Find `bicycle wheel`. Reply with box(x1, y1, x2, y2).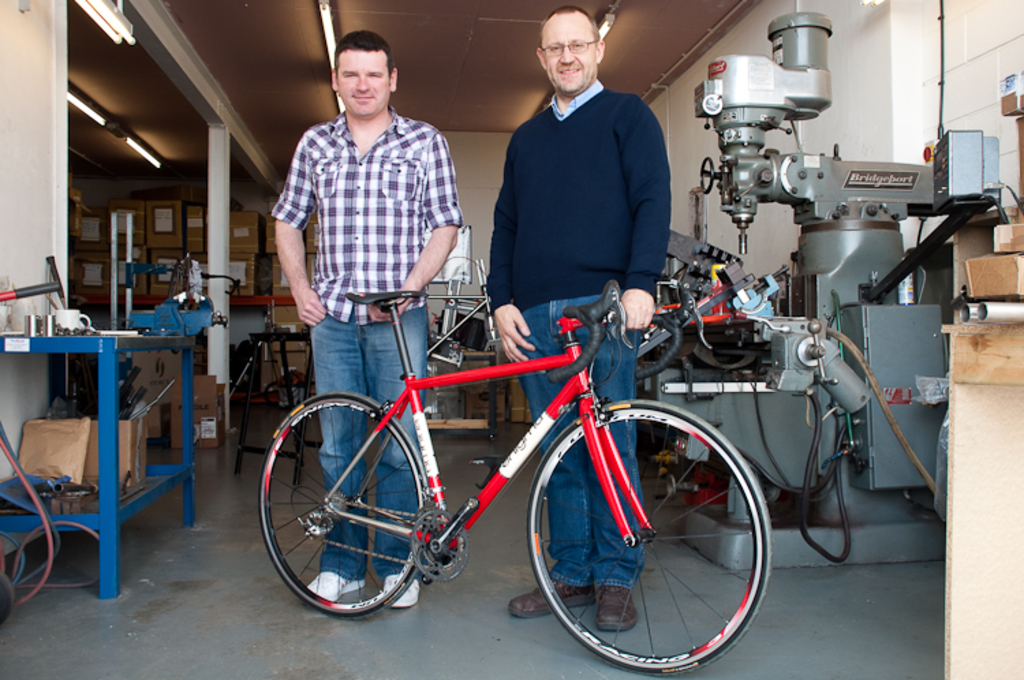
box(261, 396, 425, 620).
